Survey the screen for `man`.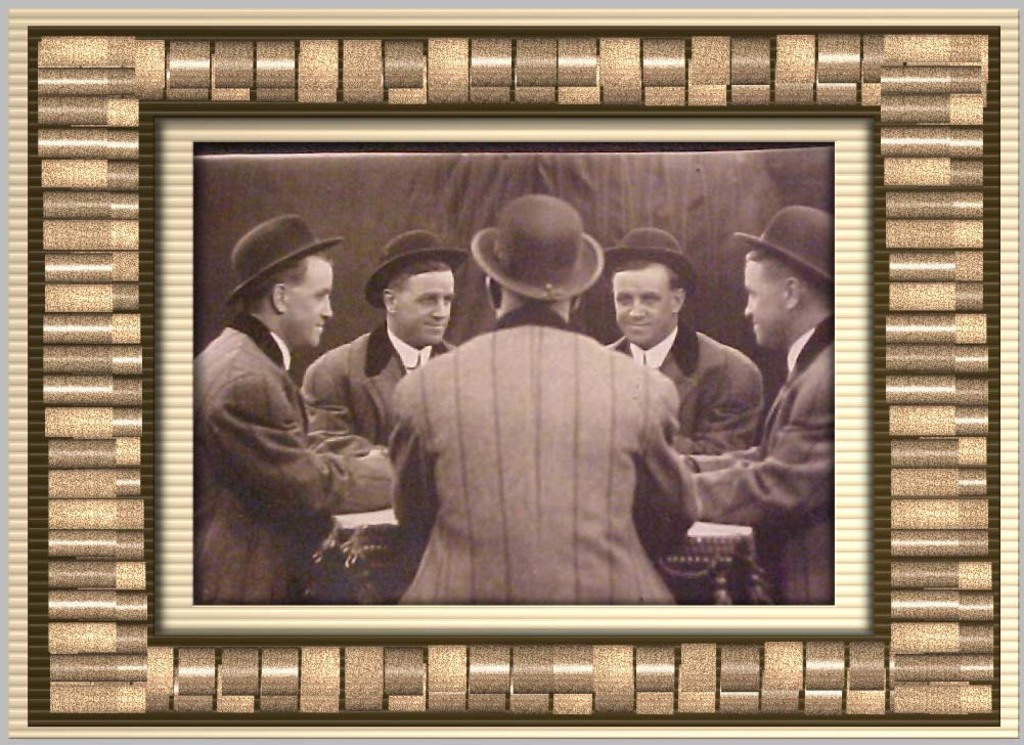
Survey found: box=[328, 204, 773, 589].
